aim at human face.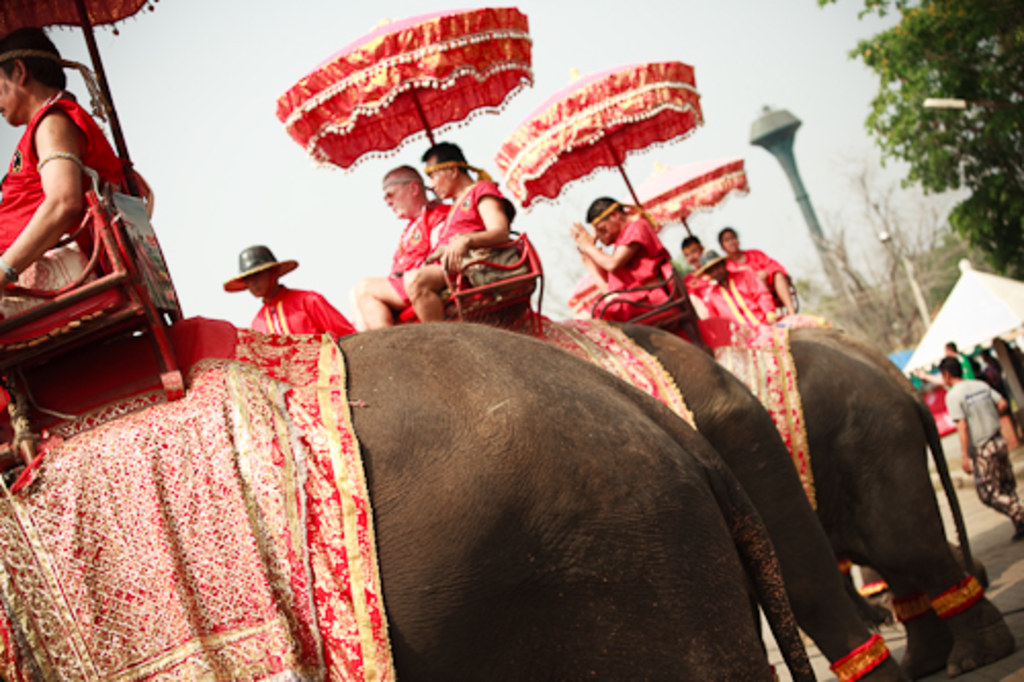
Aimed at [684,242,702,264].
